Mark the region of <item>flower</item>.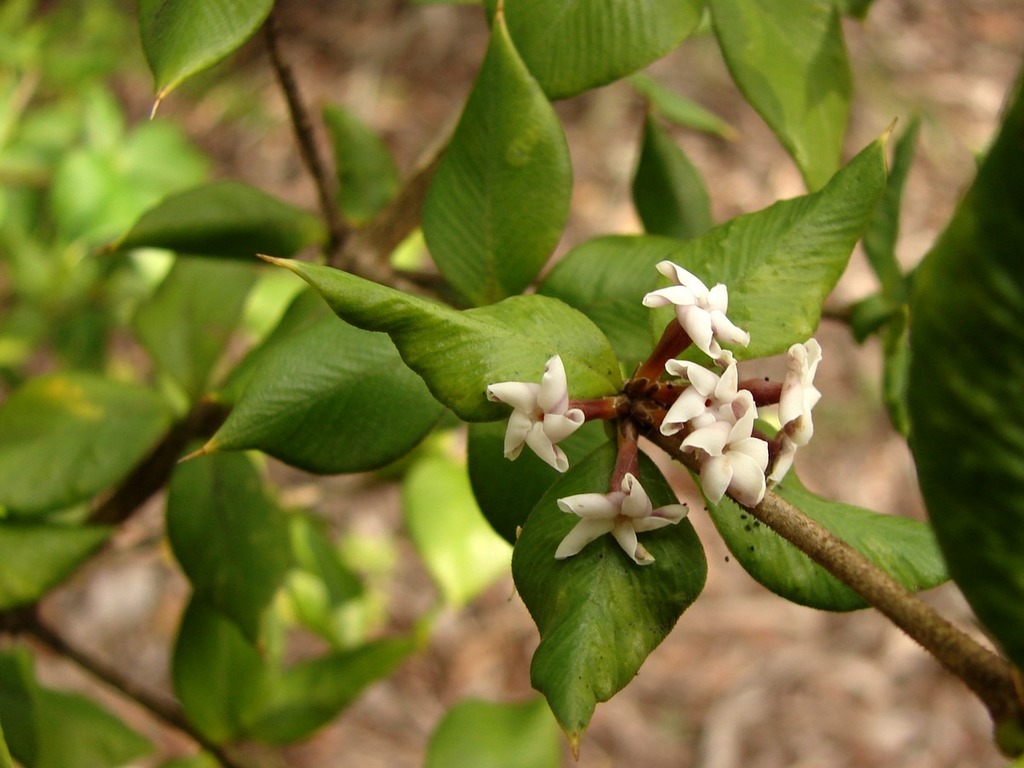
Region: box=[777, 336, 825, 429].
